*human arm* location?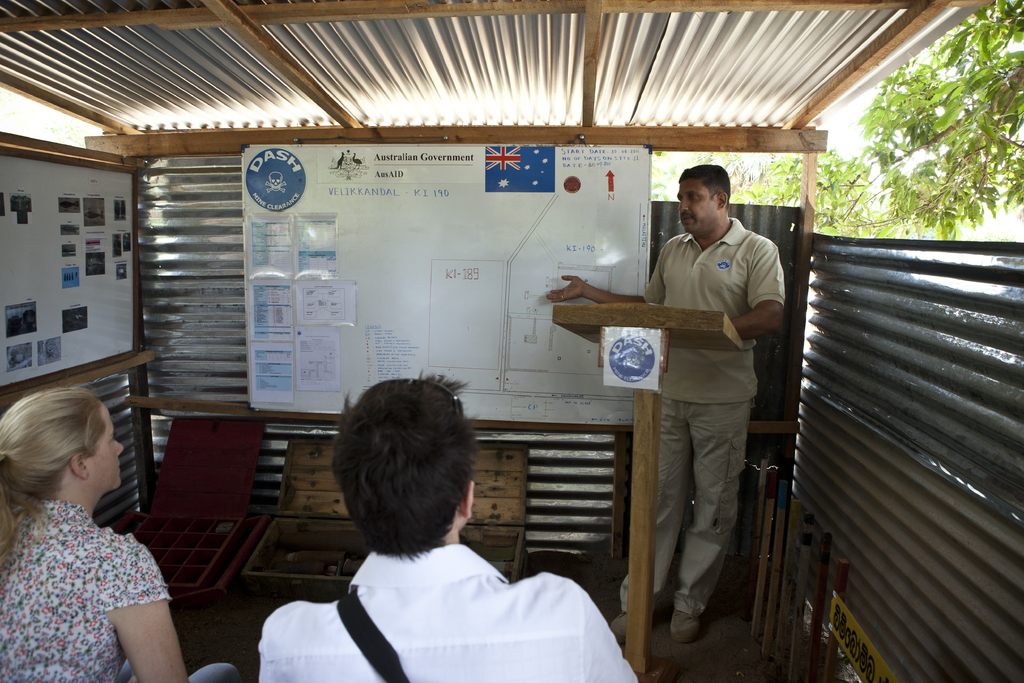
pyautogui.locateOnScreen(544, 253, 662, 306)
